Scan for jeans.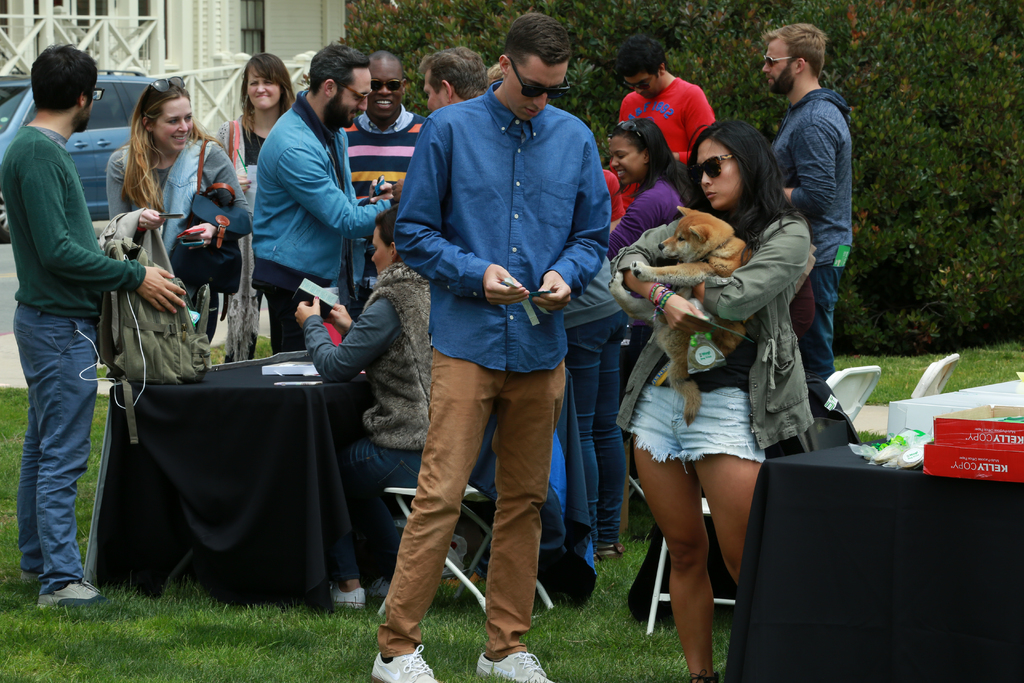
Scan result: bbox=[798, 268, 845, 378].
